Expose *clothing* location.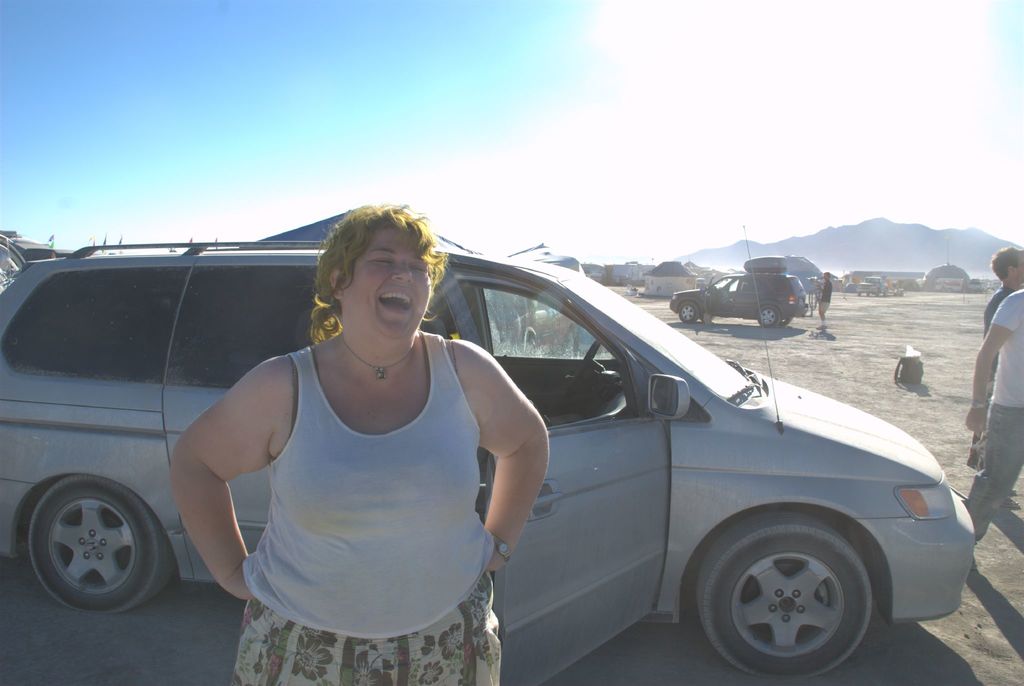
Exposed at 228:342:498:685.
